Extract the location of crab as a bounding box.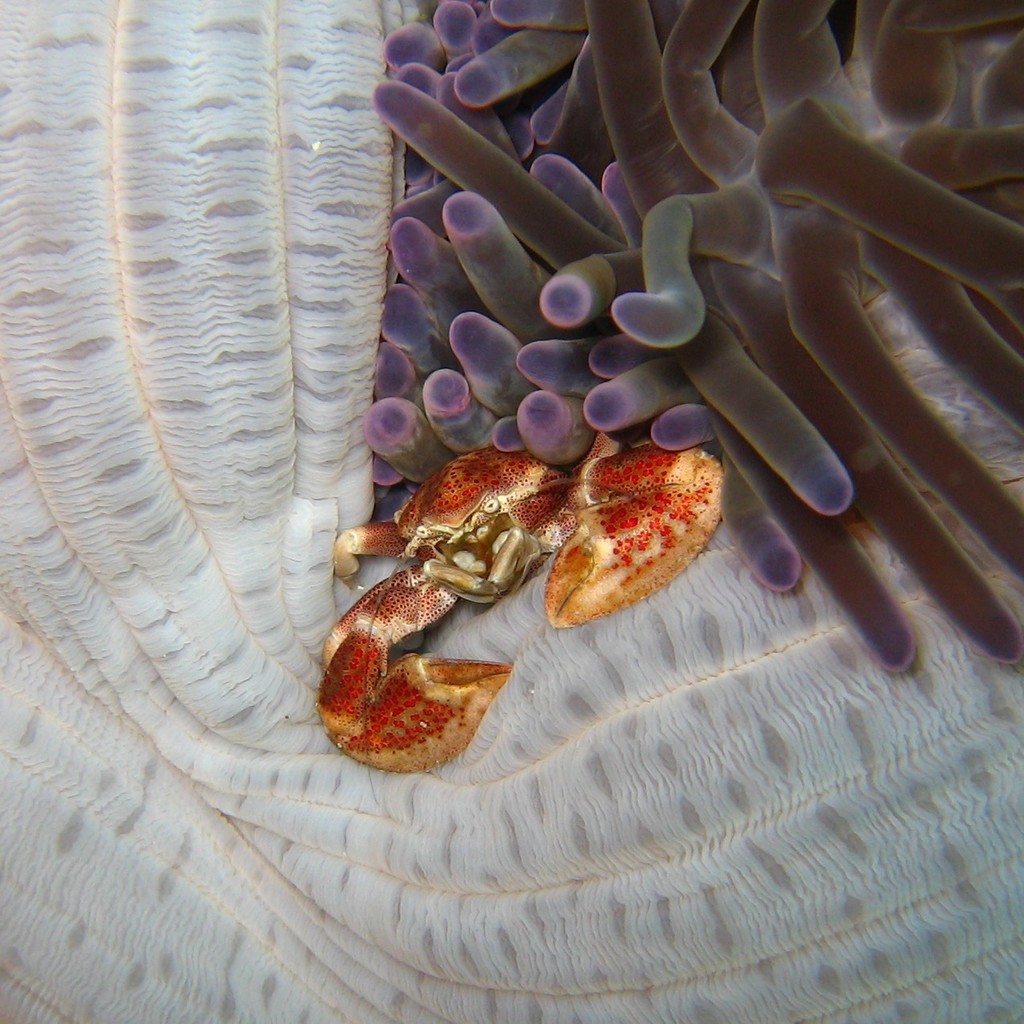
bbox=[315, 422, 727, 773].
